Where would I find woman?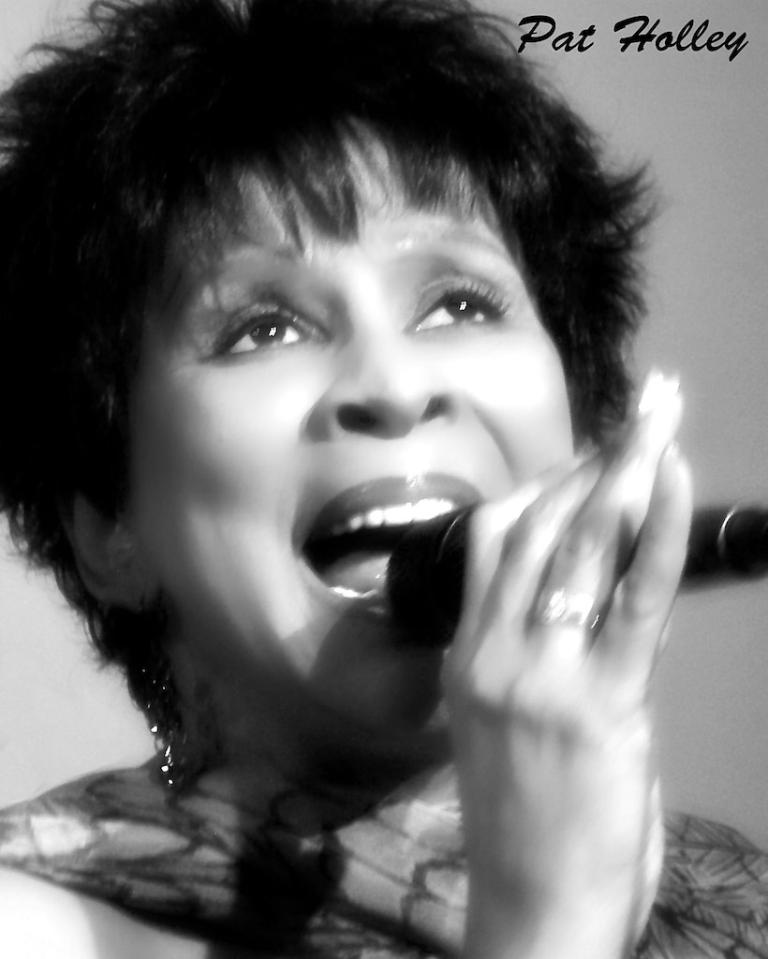
At (0,0,742,948).
